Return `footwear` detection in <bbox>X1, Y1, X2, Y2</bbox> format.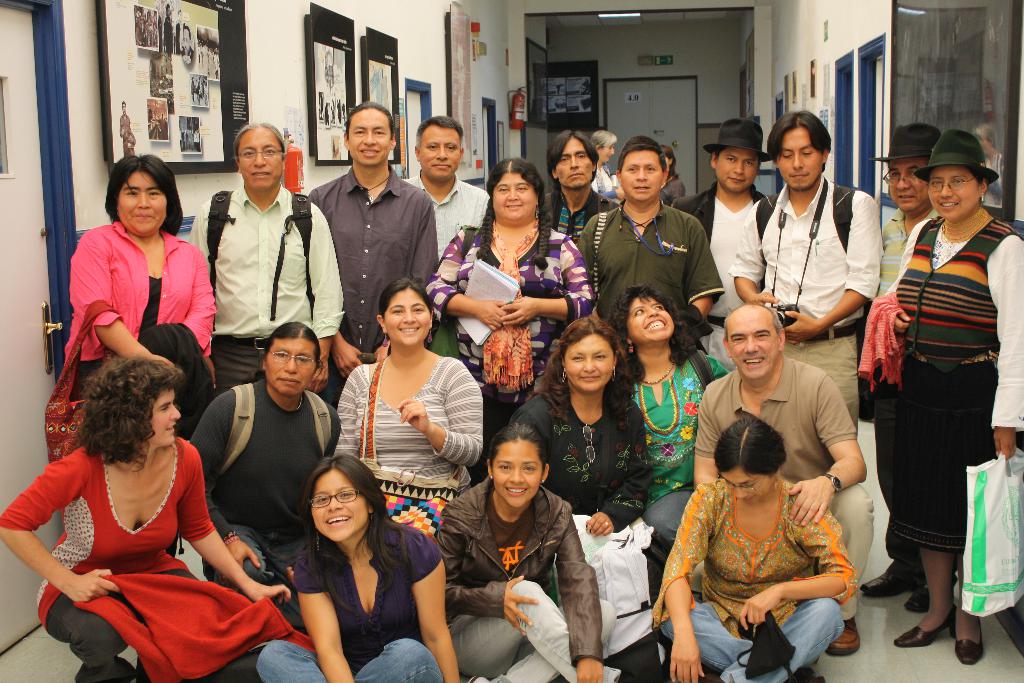
<bbox>700, 677, 730, 682</bbox>.
